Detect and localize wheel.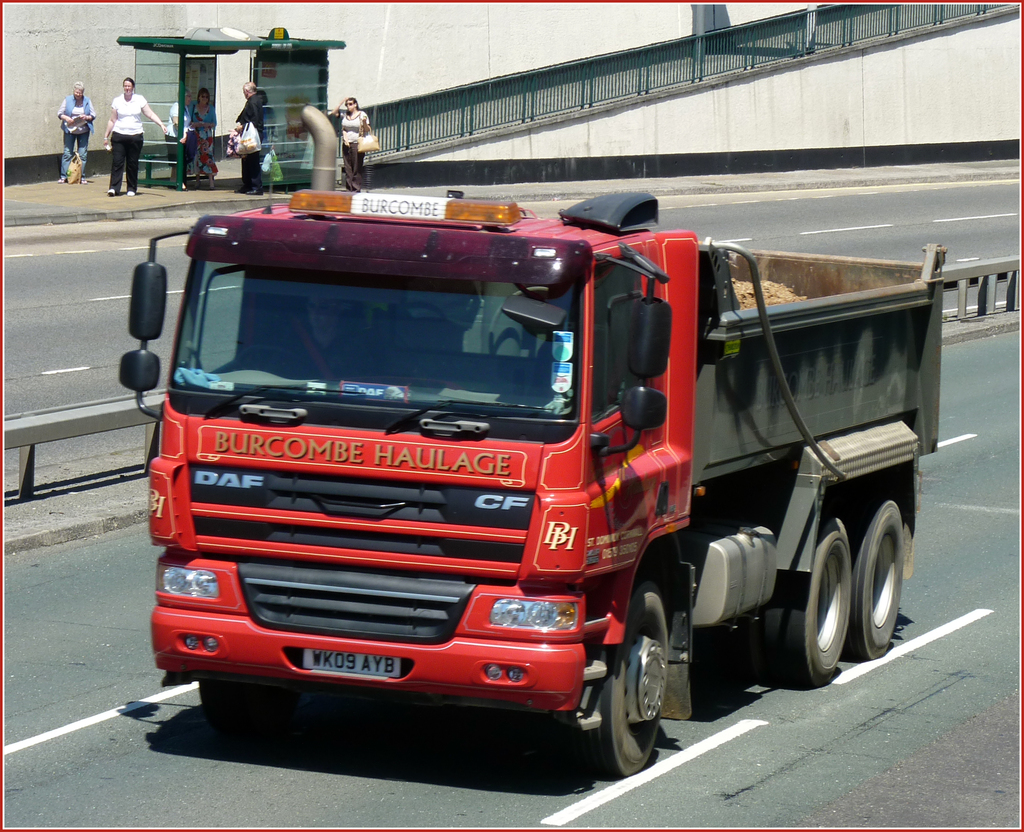
Localized at [left=843, top=496, right=909, bottom=660].
